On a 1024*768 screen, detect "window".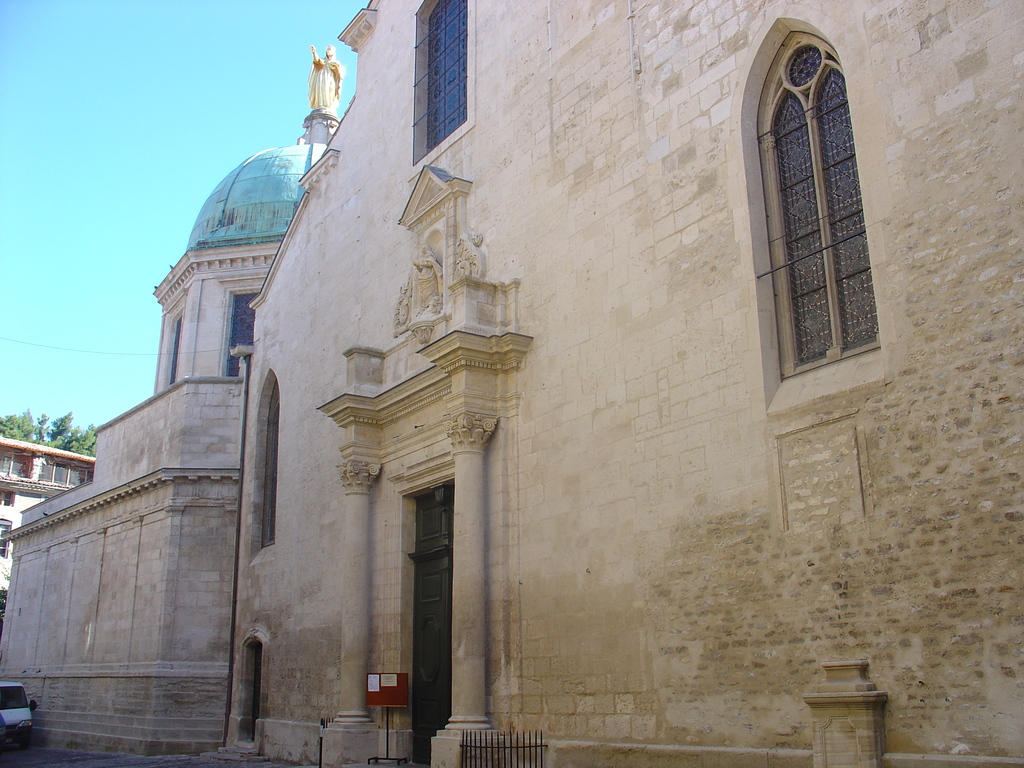
l=0, t=514, r=11, b=559.
